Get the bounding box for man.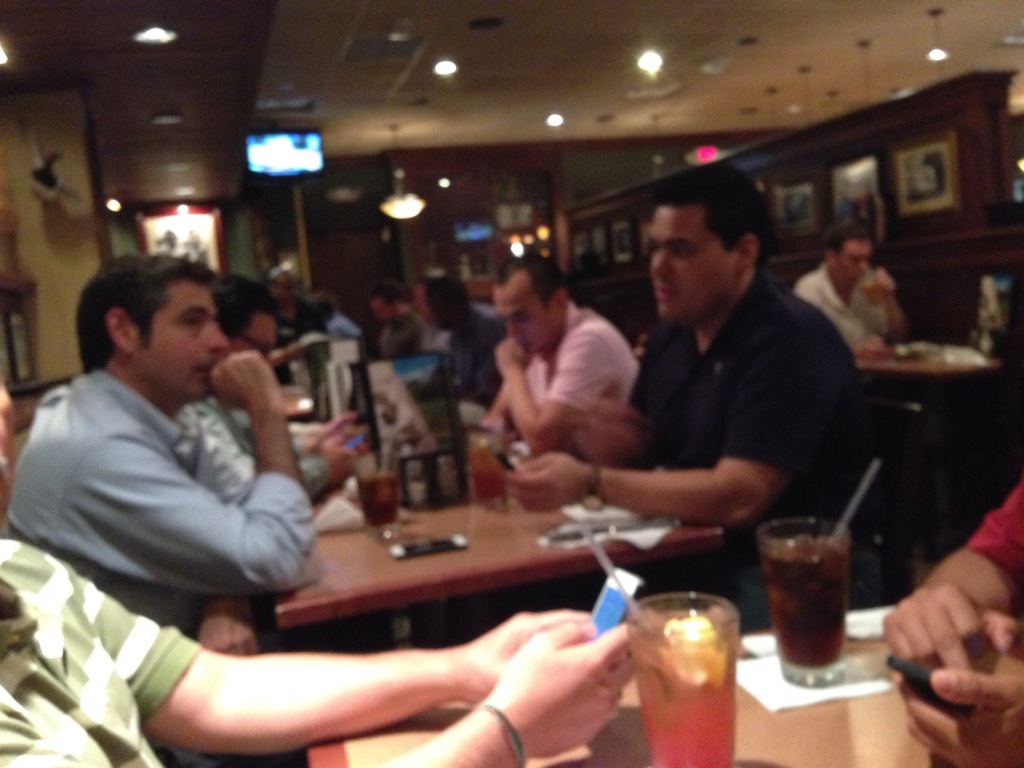
Rect(263, 256, 326, 420).
